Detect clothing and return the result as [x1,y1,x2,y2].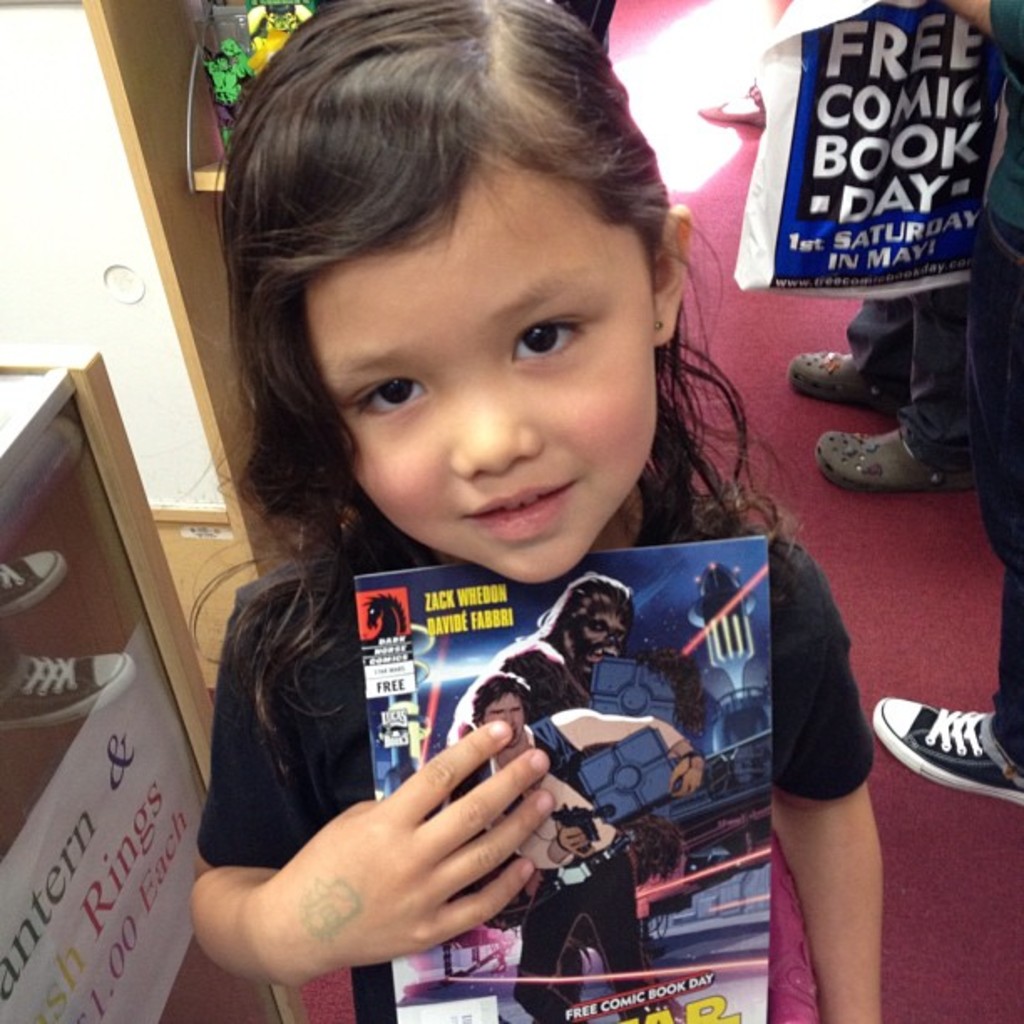
[495,833,659,1022].
